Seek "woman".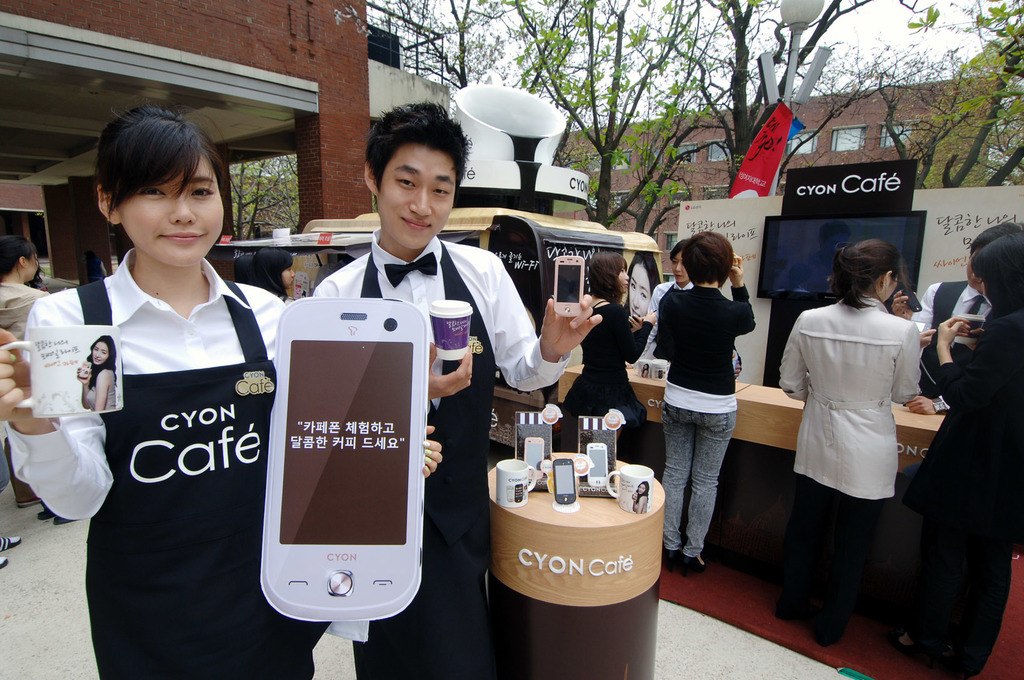
<region>924, 222, 1023, 679</region>.
